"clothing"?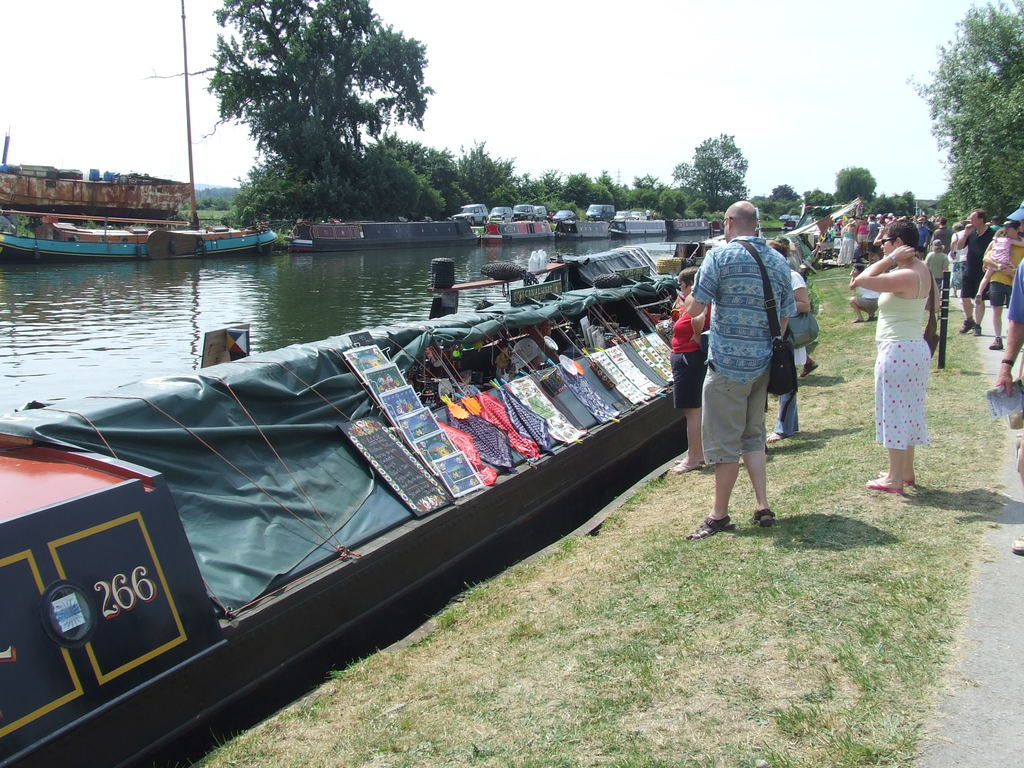
locate(673, 297, 718, 405)
